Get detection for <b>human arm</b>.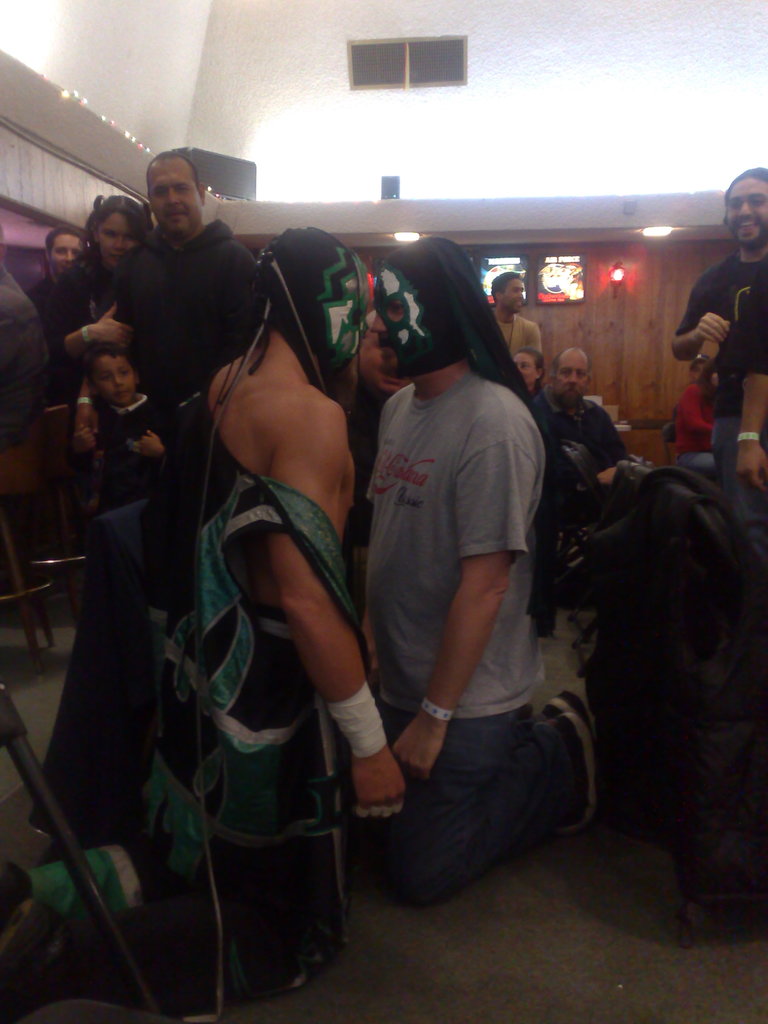
Detection: 227,429,378,779.
